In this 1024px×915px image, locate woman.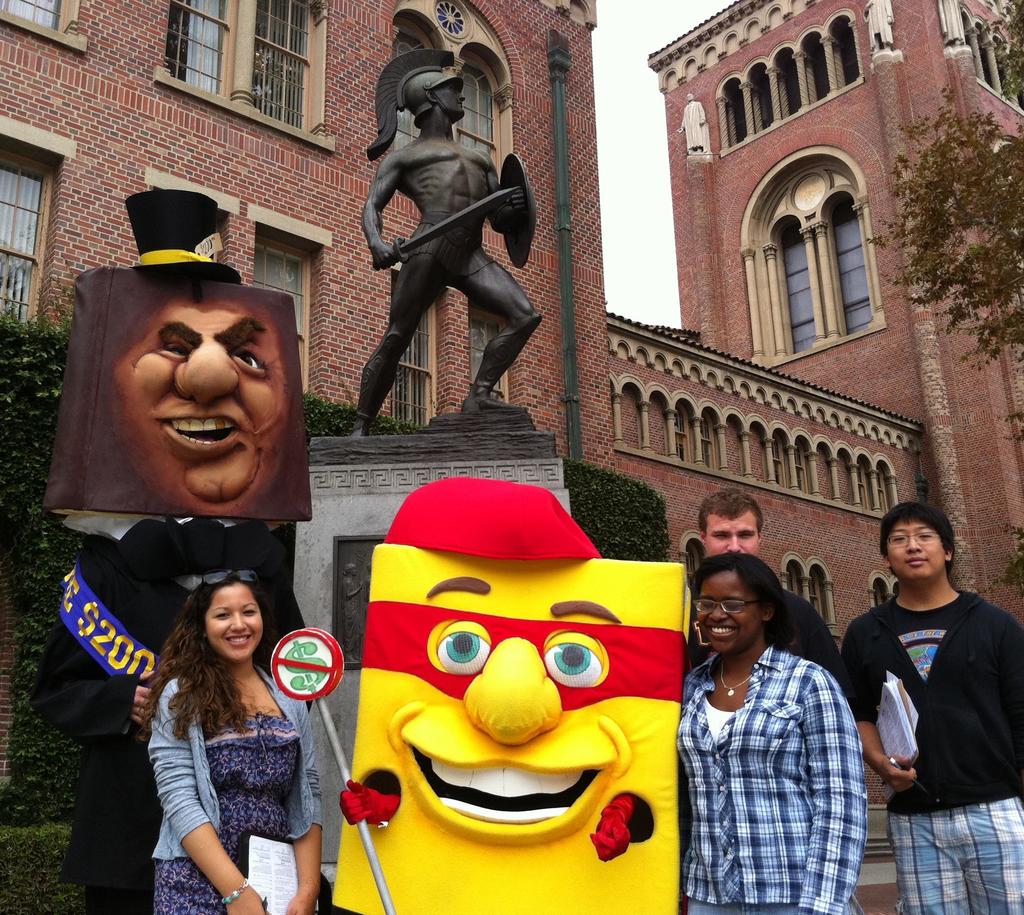
Bounding box: bbox=(671, 555, 865, 914).
